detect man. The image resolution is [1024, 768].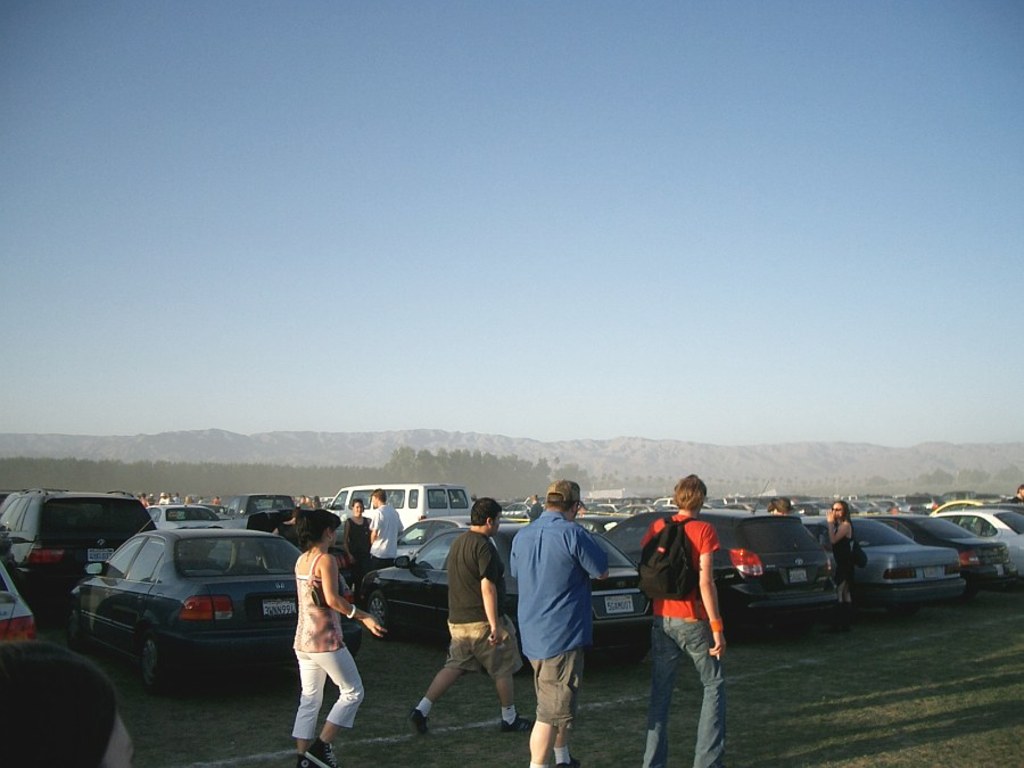
locate(507, 492, 618, 763).
